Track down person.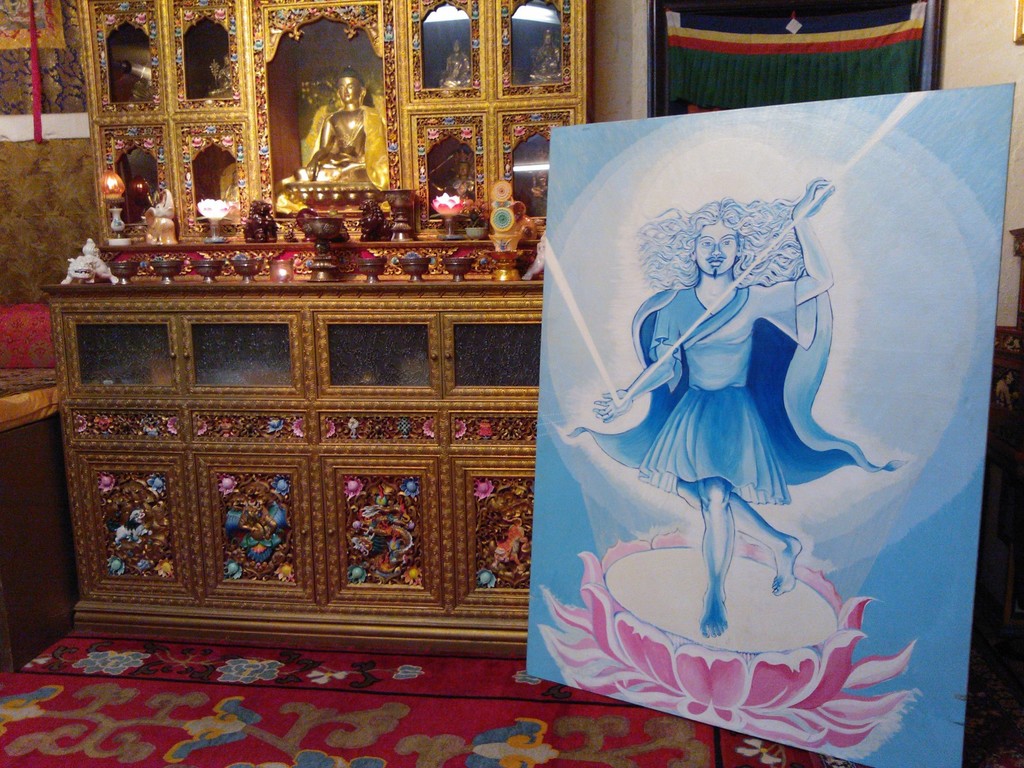
Tracked to region(229, 171, 243, 206).
